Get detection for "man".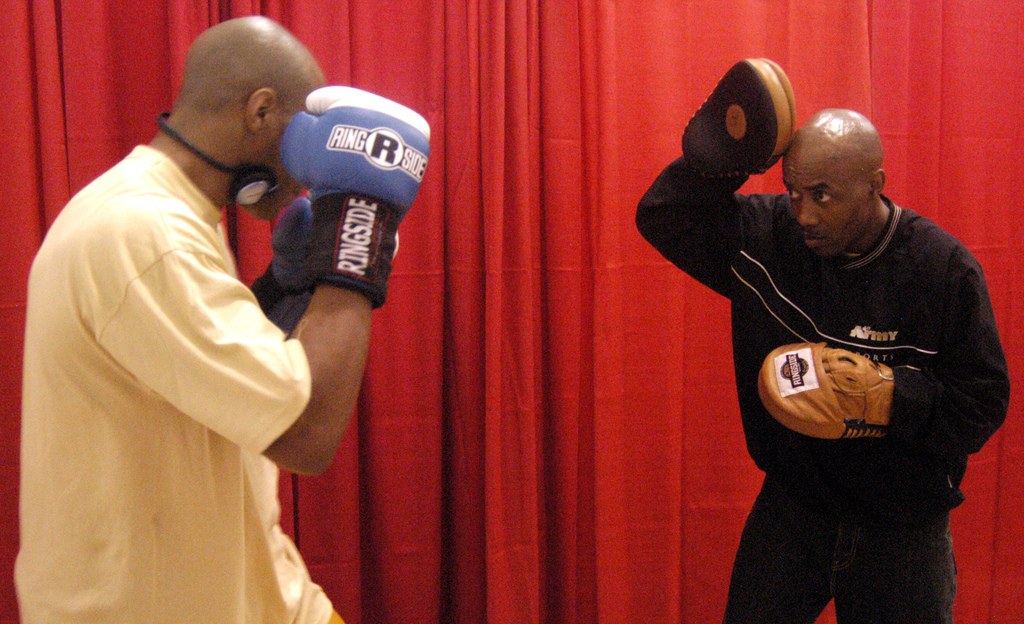
Detection: Rect(10, 16, 431, 623).
